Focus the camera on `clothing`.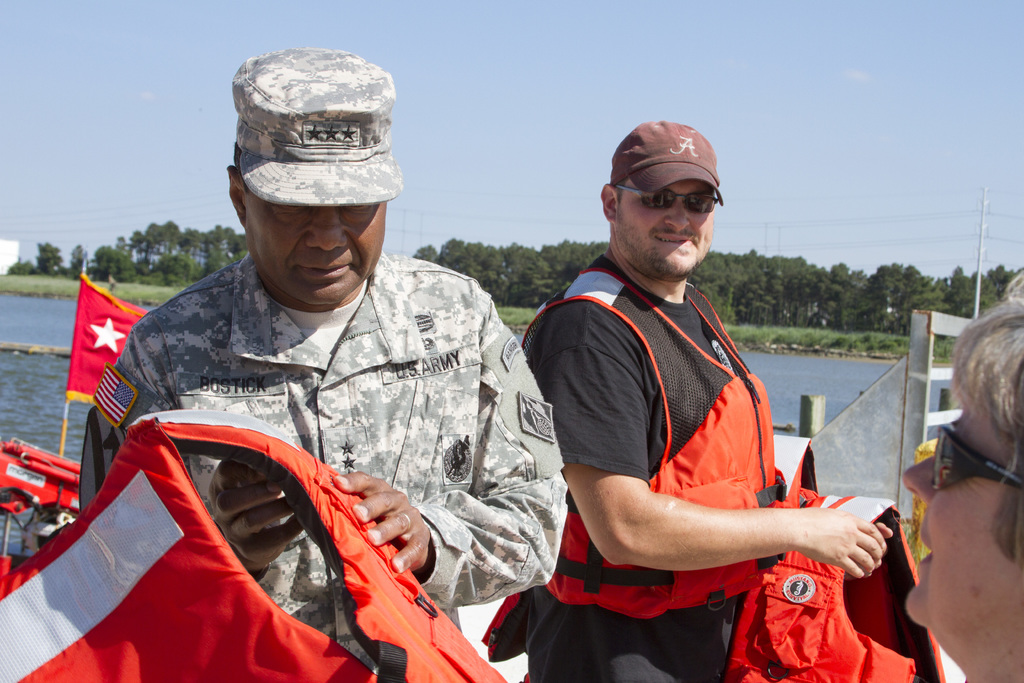
Focus region: <bbox>517, 250, 788, 682</bbox>.
